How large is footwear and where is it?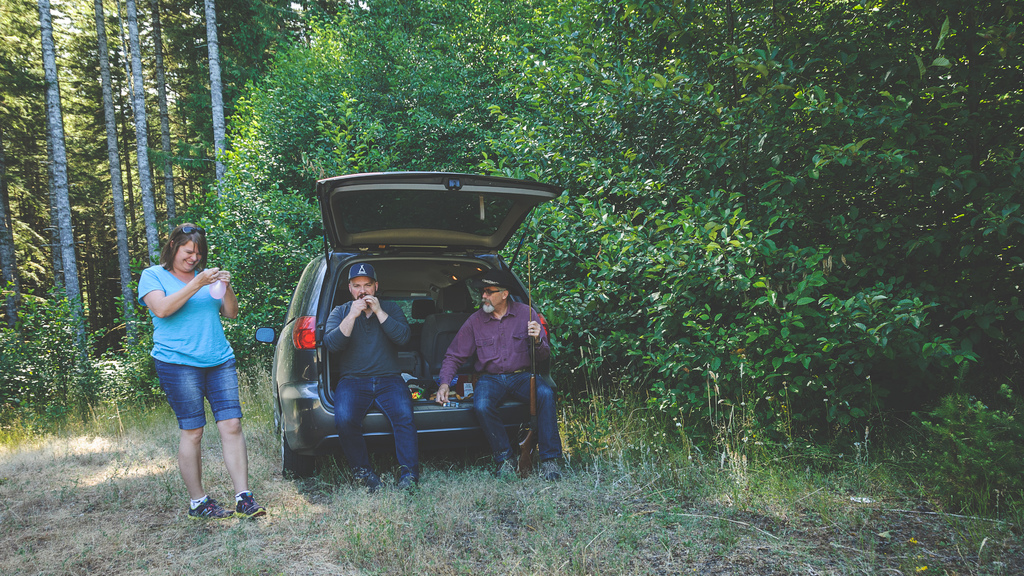
Bounding box: locate(500, 460, 517, 482).
